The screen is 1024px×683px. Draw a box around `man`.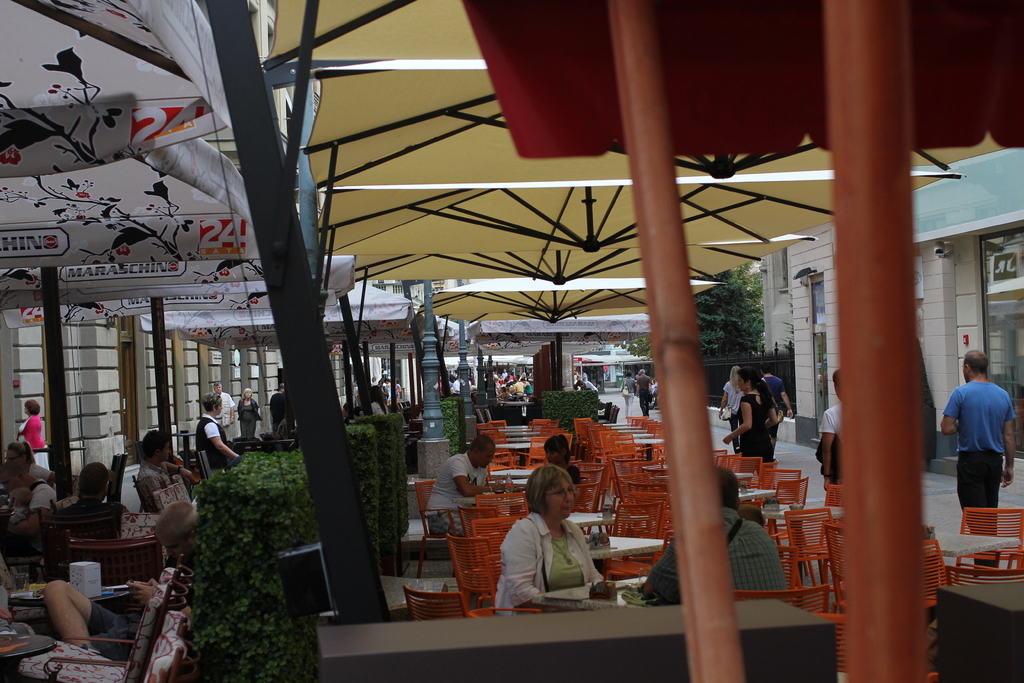
pyautogui.locateOnScreen(813, 367, 850, 492).
